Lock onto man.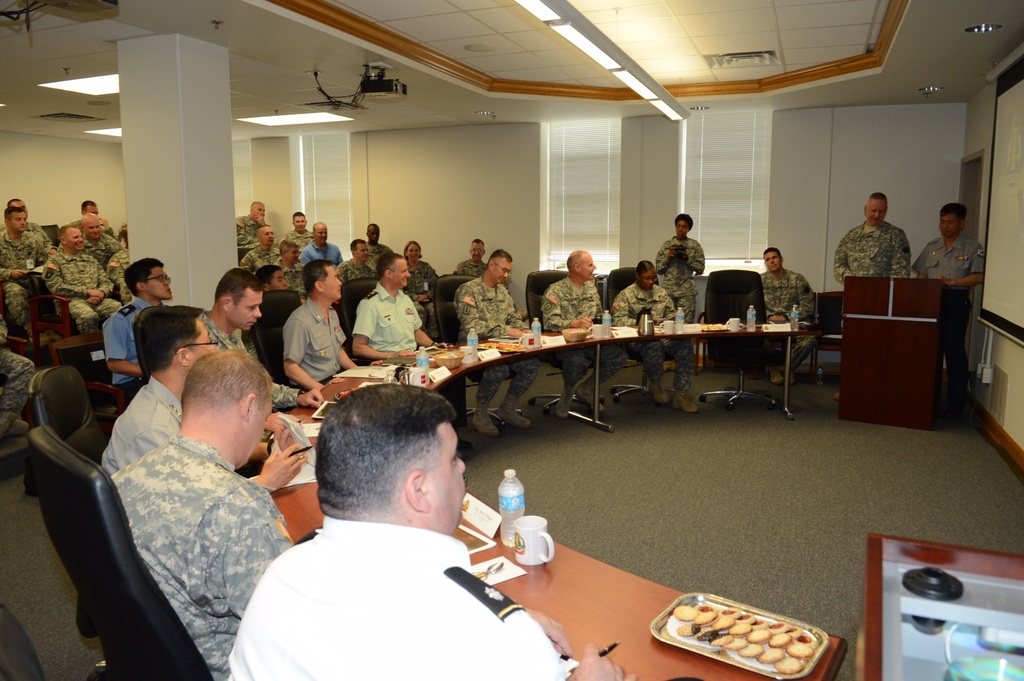
Locked: 300:220:337:275.
